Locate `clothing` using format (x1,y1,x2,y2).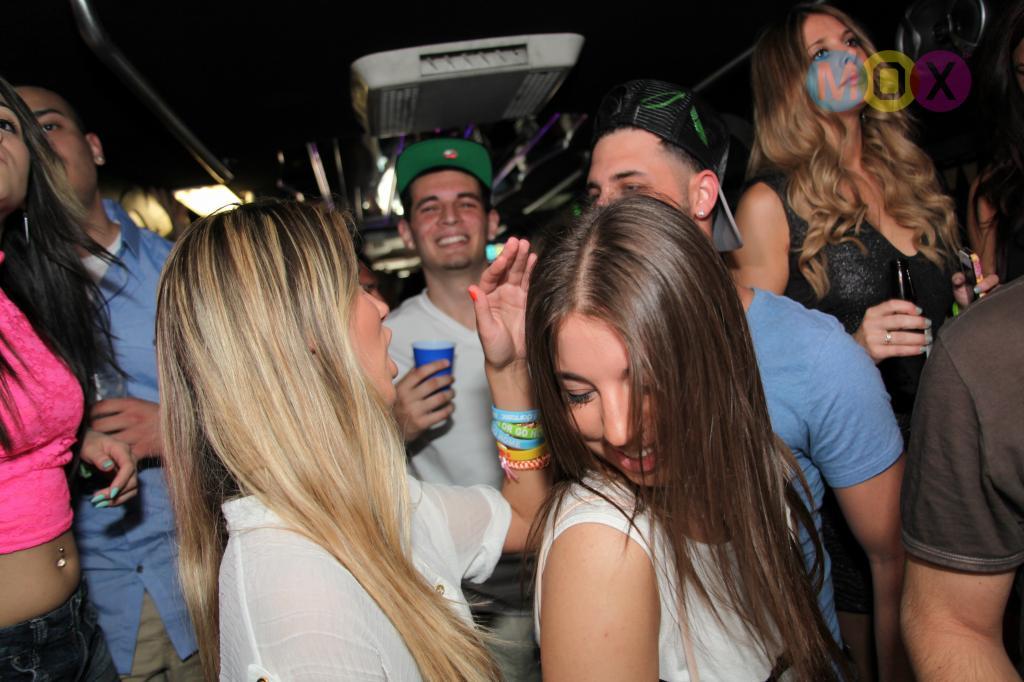
(532,450,816,681).
